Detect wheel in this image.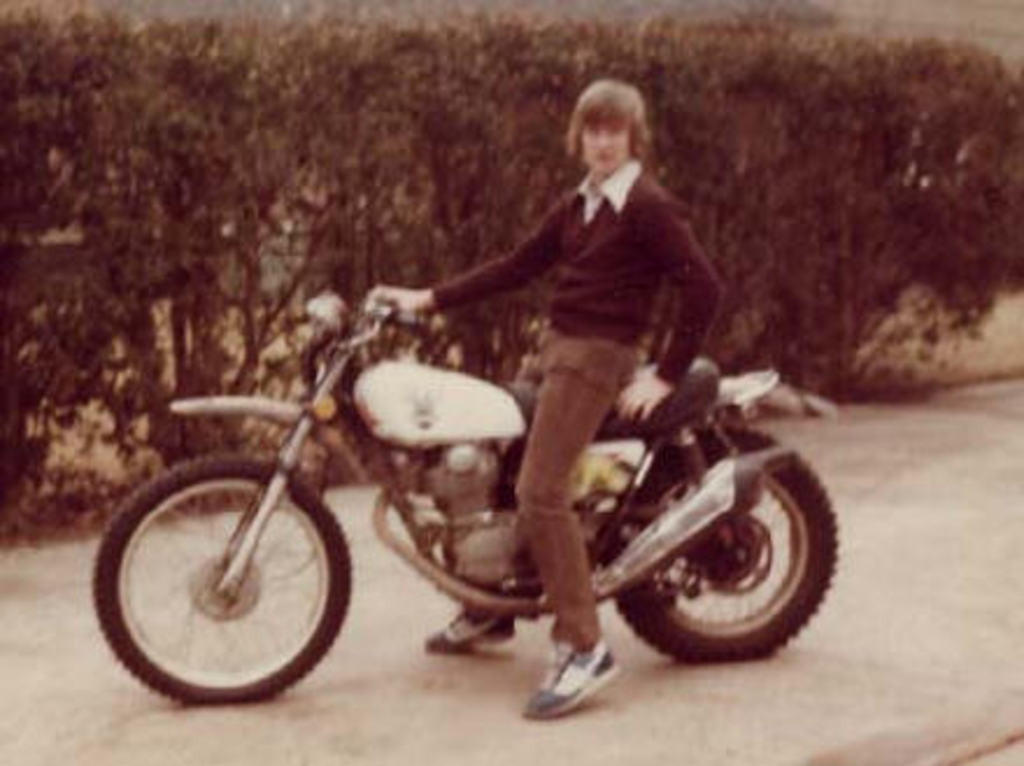
Detection: pyautogui.locateOnScreen(100, 459, 351, 708).
